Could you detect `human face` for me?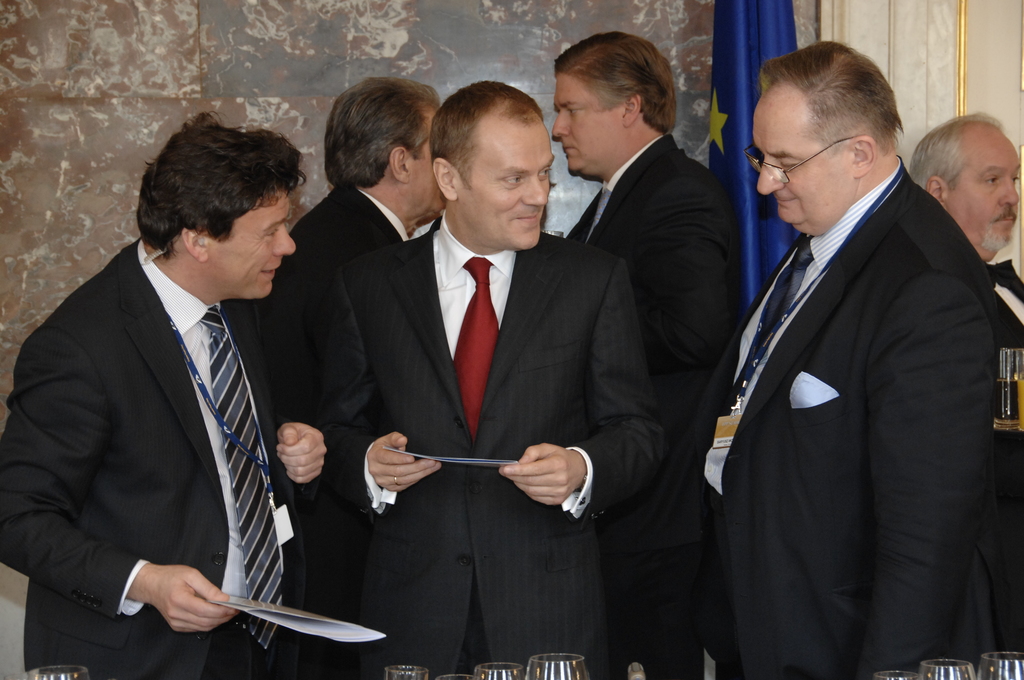
Detection result: (left=212, top=190, right=299, bottom=303).
